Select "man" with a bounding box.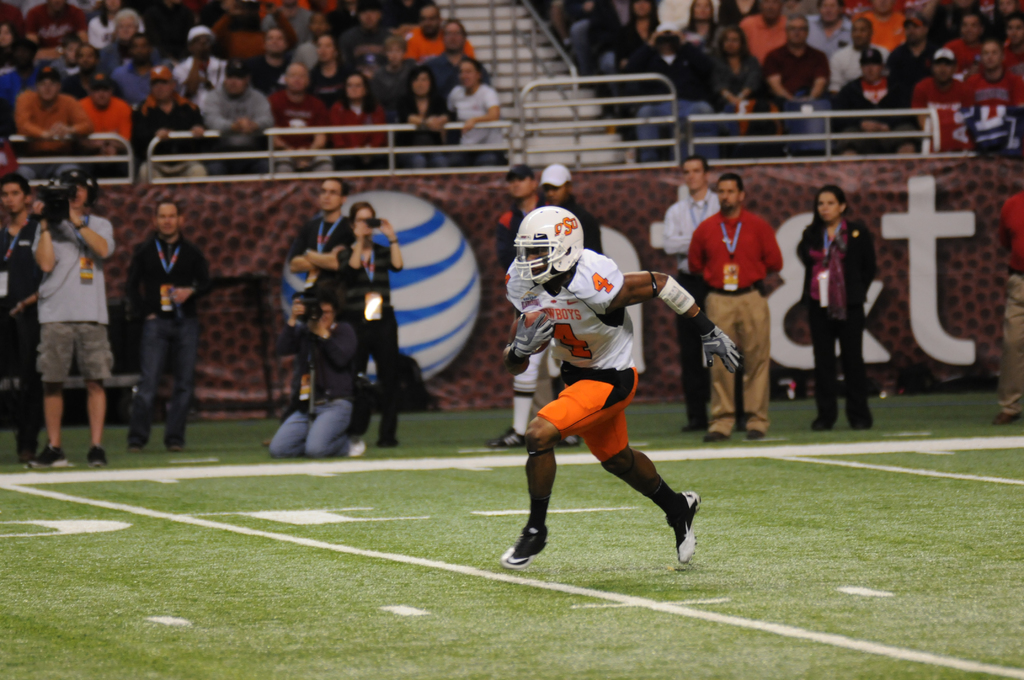
(x1=166, y1=19, x2=226, y2=111).
